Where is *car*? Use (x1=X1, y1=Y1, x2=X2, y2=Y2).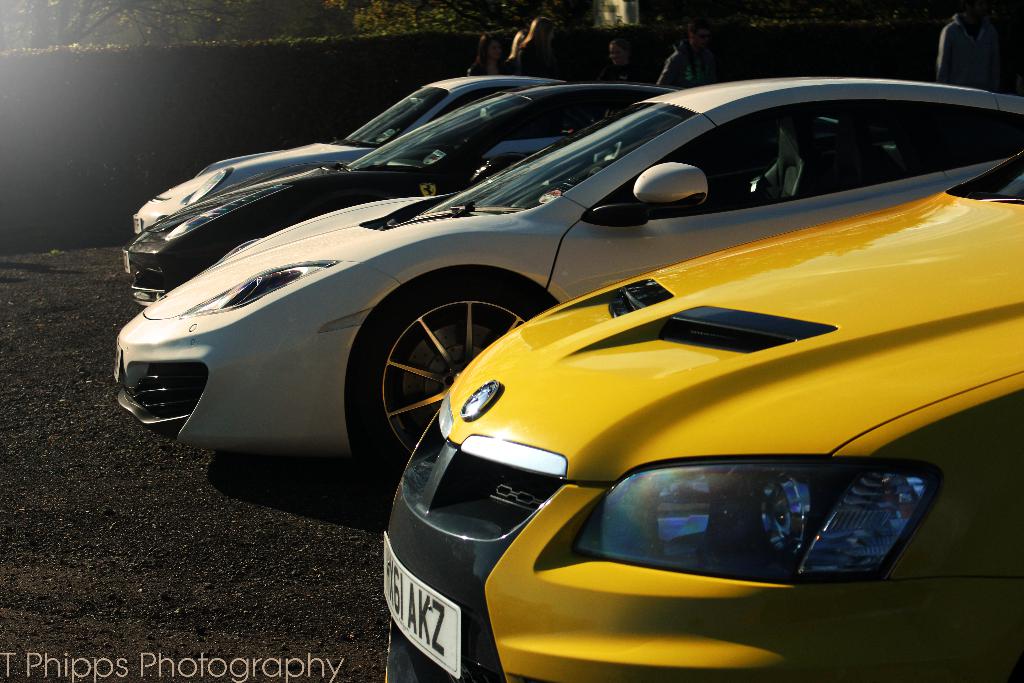
(x1=389, y1=151, x2=1023, y2=682).
